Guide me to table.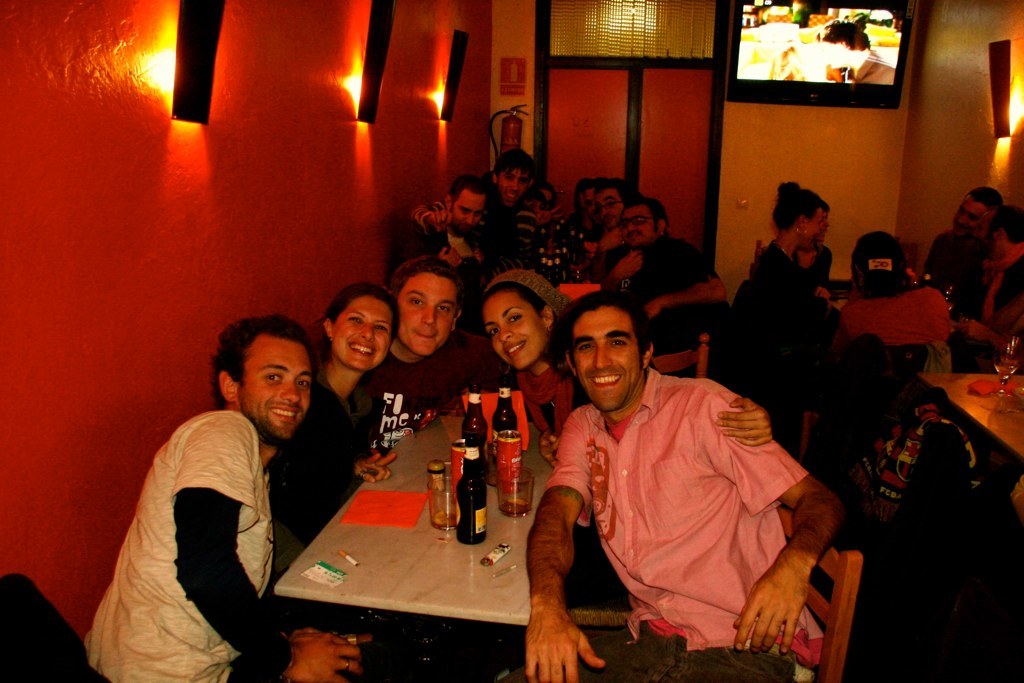
Guidance: (x1=249, y1=466, x2=537, y2=660).
